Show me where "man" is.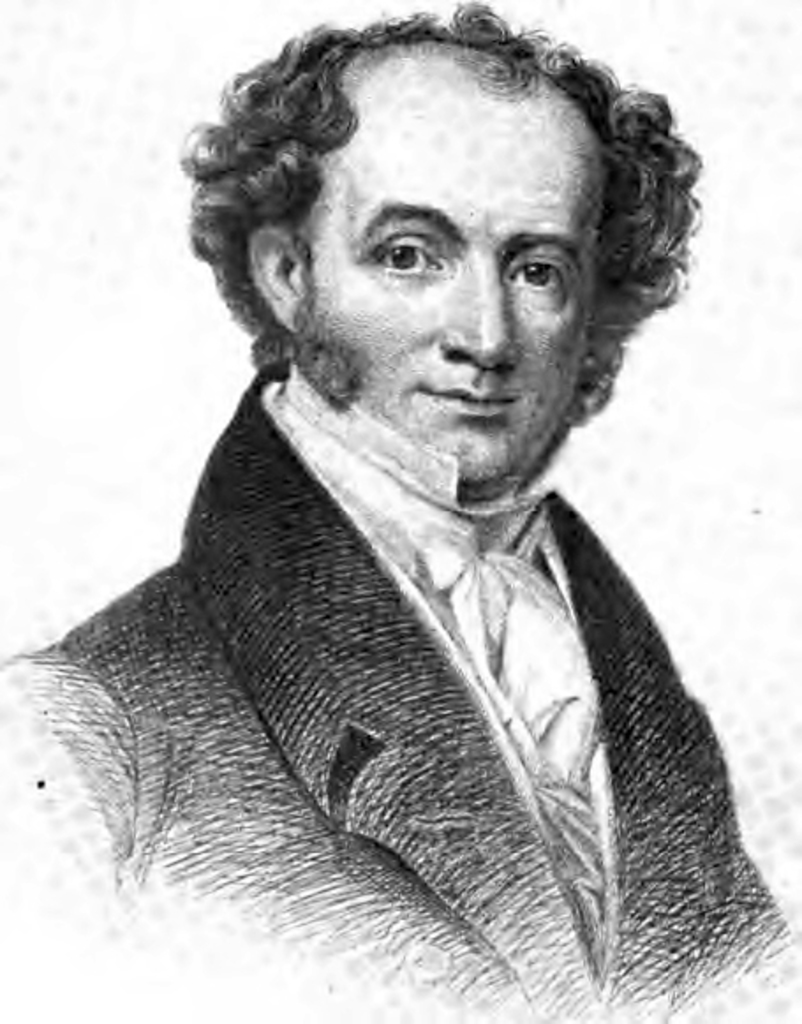
"man" is at <bbox>32, 39, 793, 1015</bbox>.
